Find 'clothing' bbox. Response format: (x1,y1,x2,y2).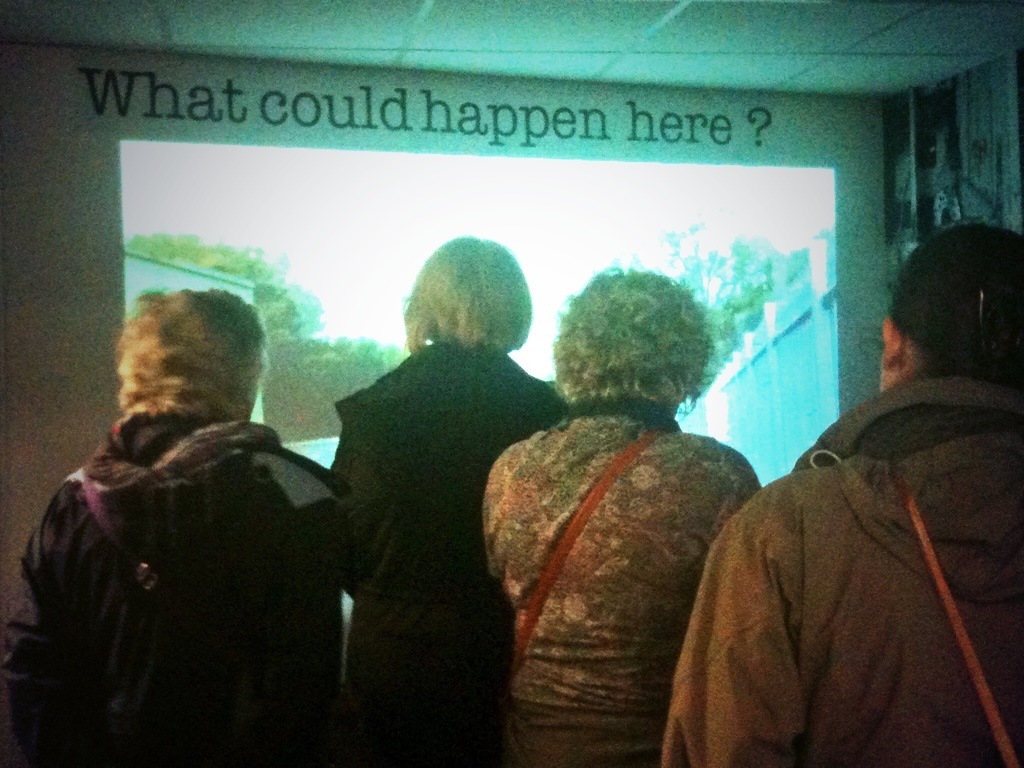
(332,341,570,767).
